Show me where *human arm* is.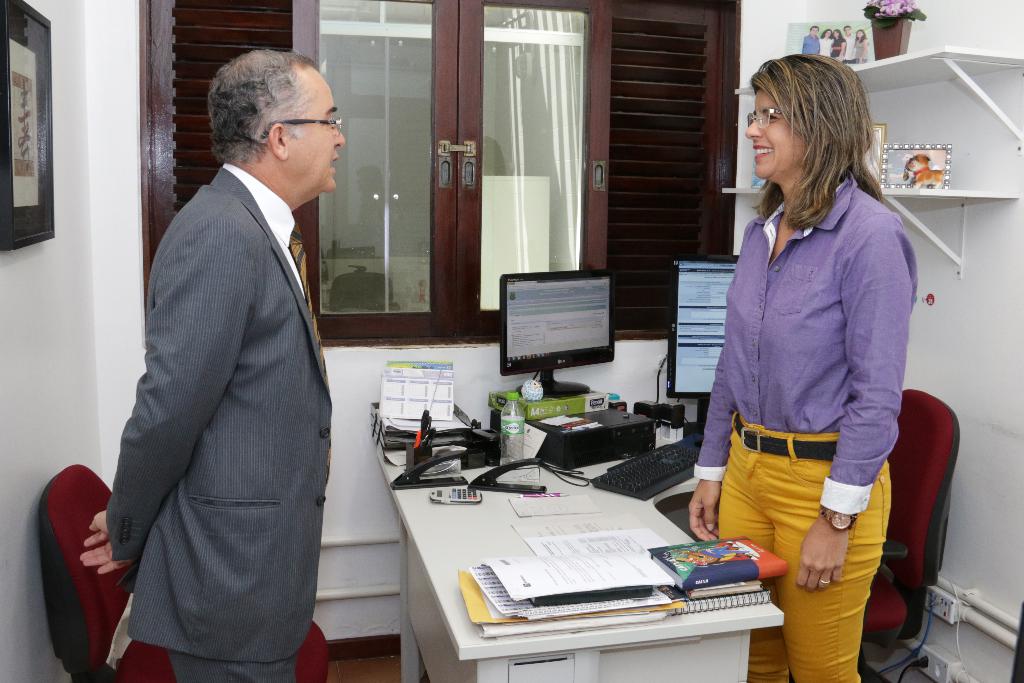
*human arm* is at detection(686, 349, 739, 541).
